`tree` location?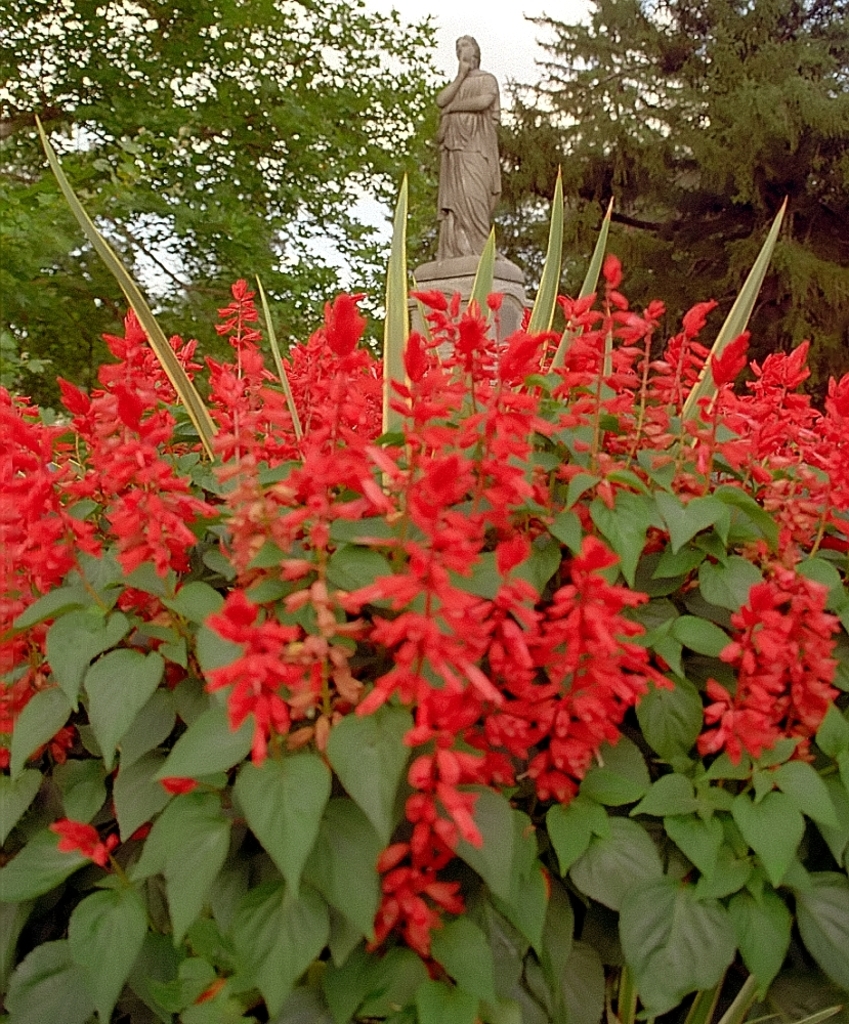
[x1=483, y1=0, x2=848, y2=428]
